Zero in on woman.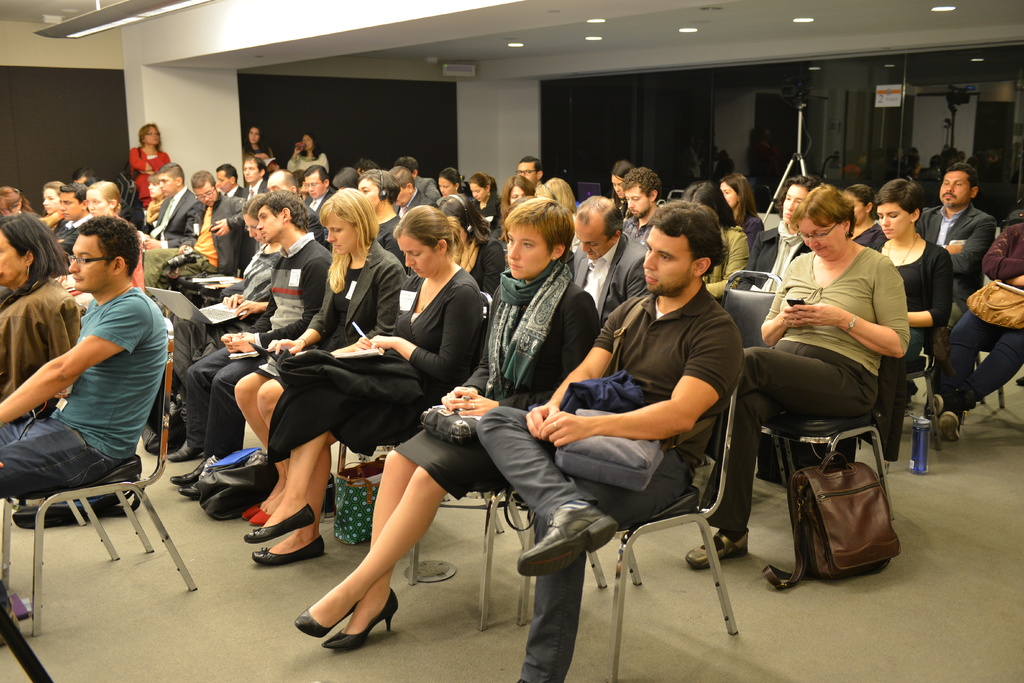
Zeroed in: (867, 179, 953, 402).
